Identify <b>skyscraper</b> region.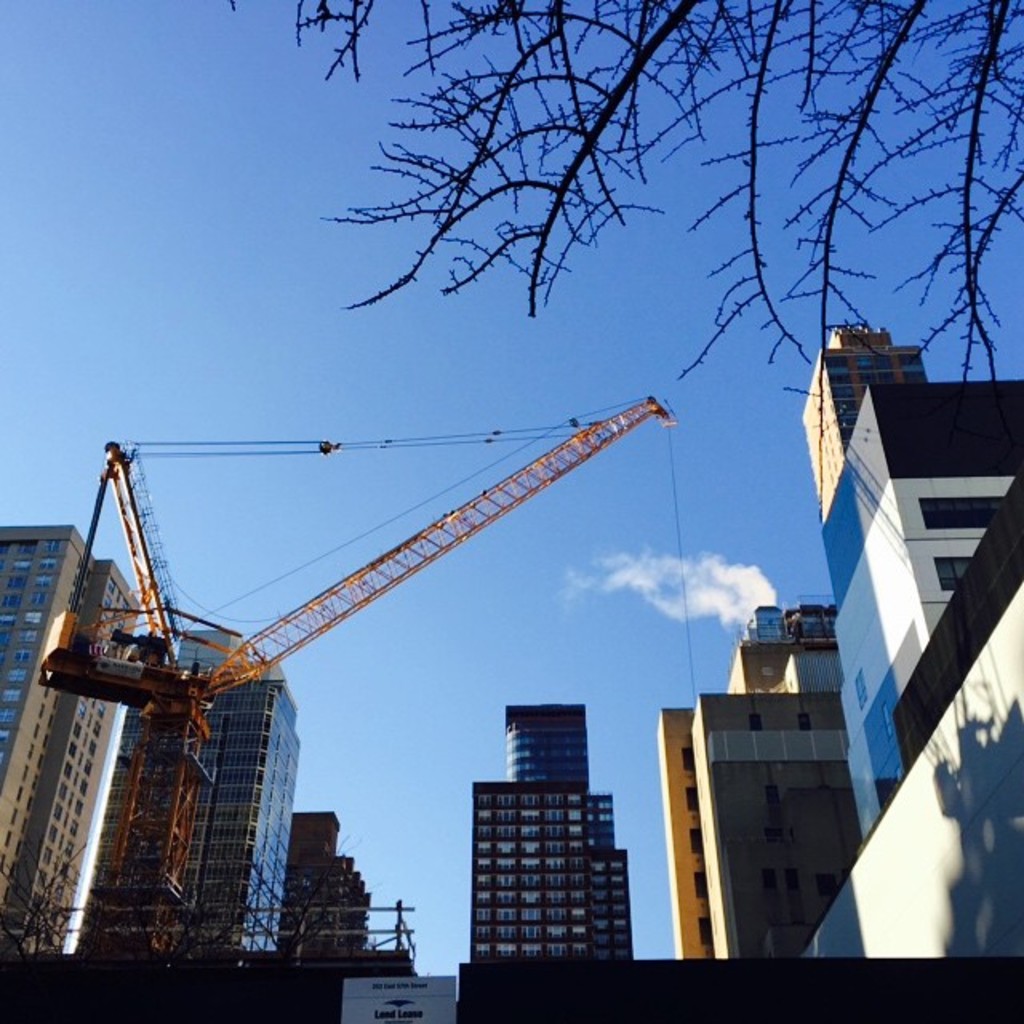
Region: l=274, t=802, r=373, b=965.
